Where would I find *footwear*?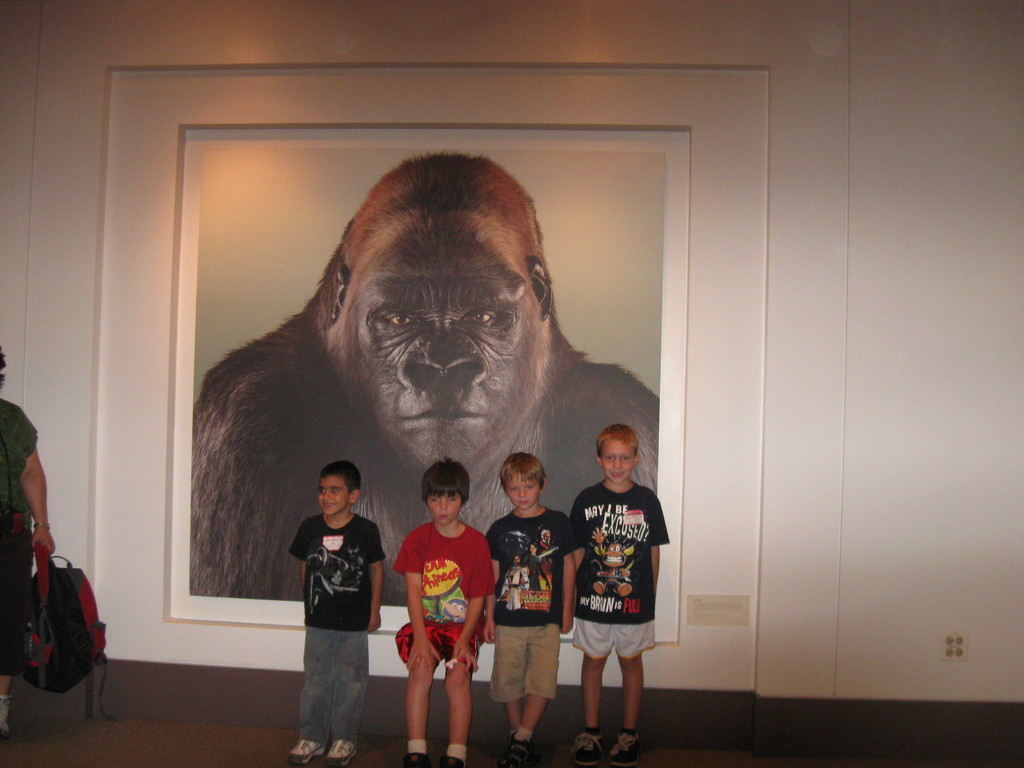
At (604,733,649,766).
